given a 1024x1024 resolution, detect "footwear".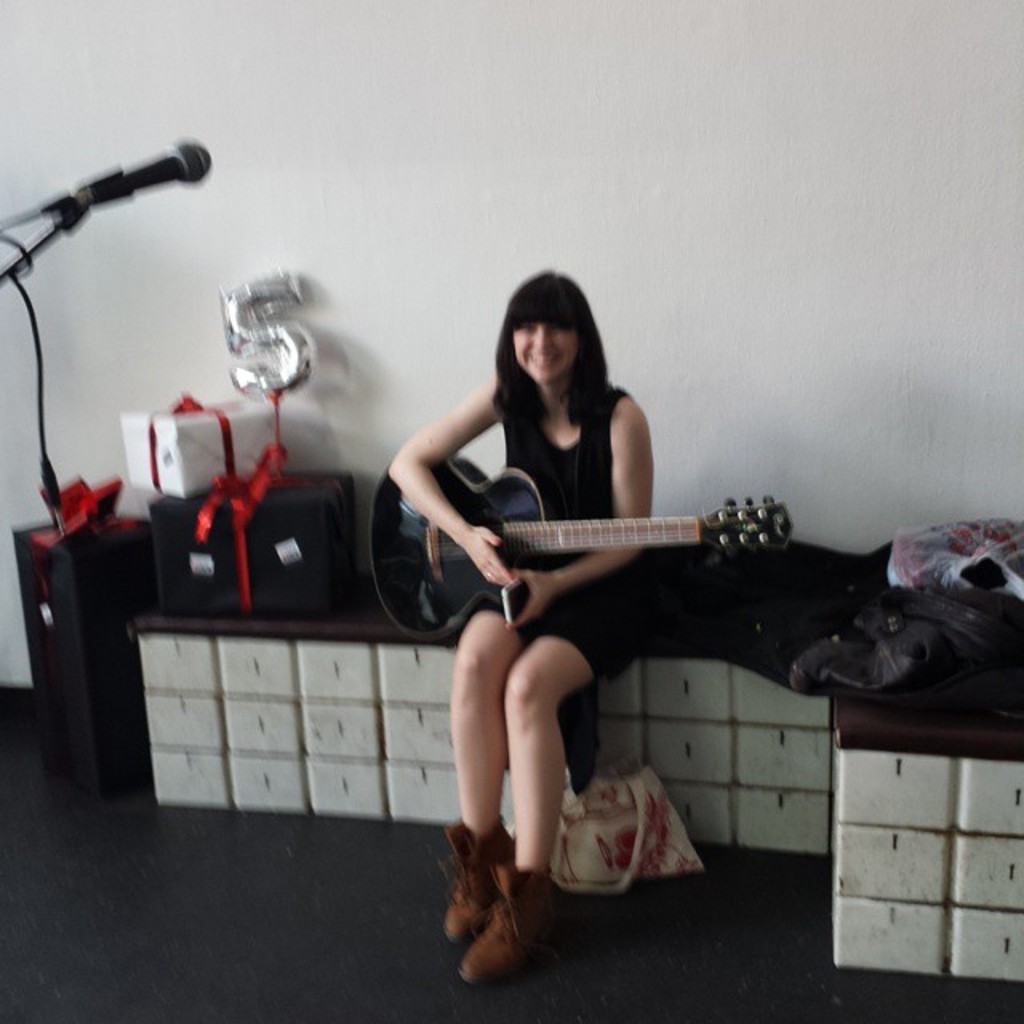
Rect(434, 821, 509, 952).
